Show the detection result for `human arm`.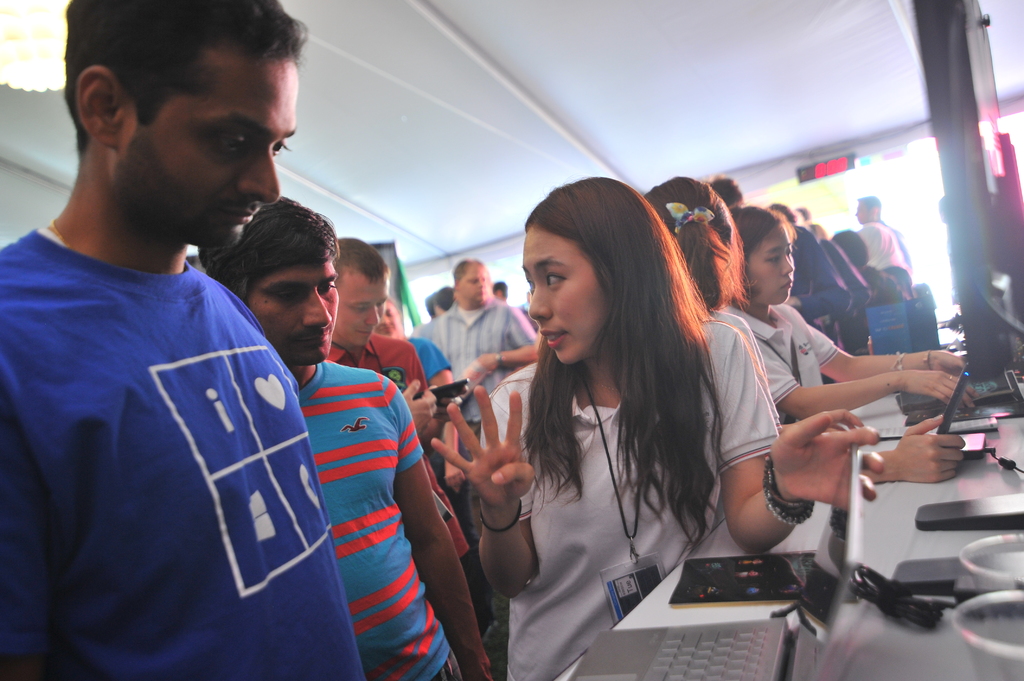
rect(697, 322, 891, 561).
